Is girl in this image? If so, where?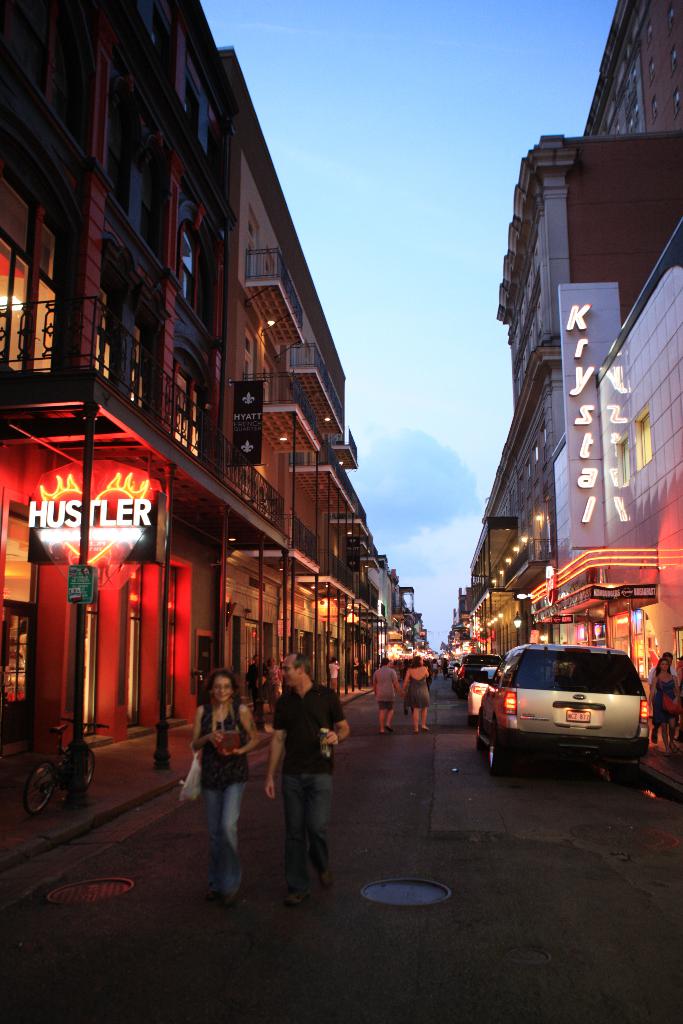
Yes, at <bbox>188, 671, 264, 908</bbox>.
